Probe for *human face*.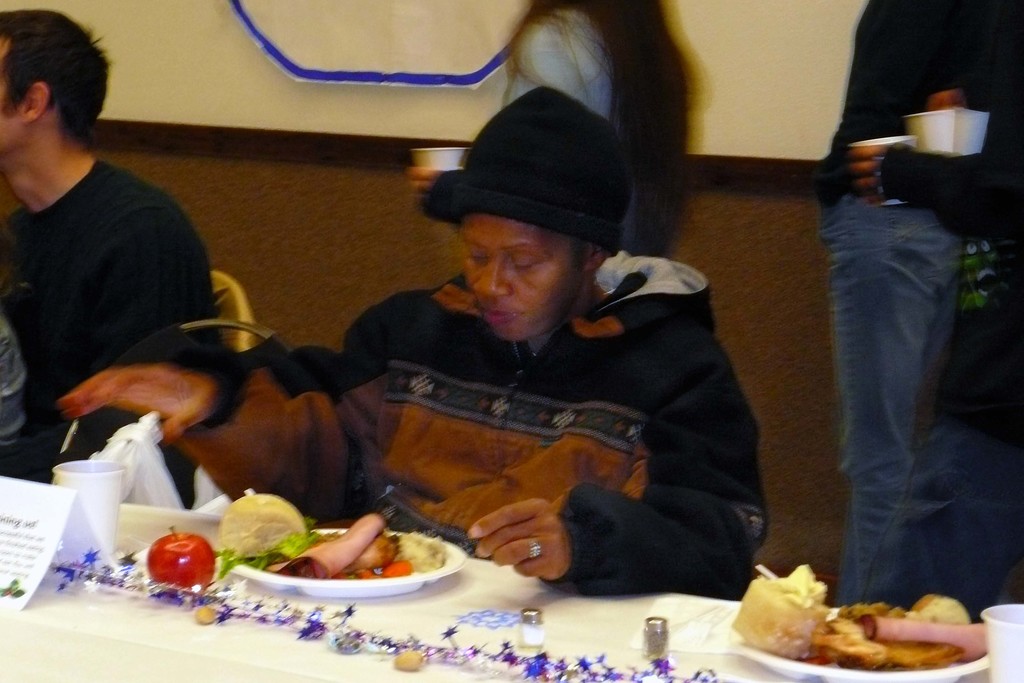
Probe result: box=[451, 208, 591, 345].
